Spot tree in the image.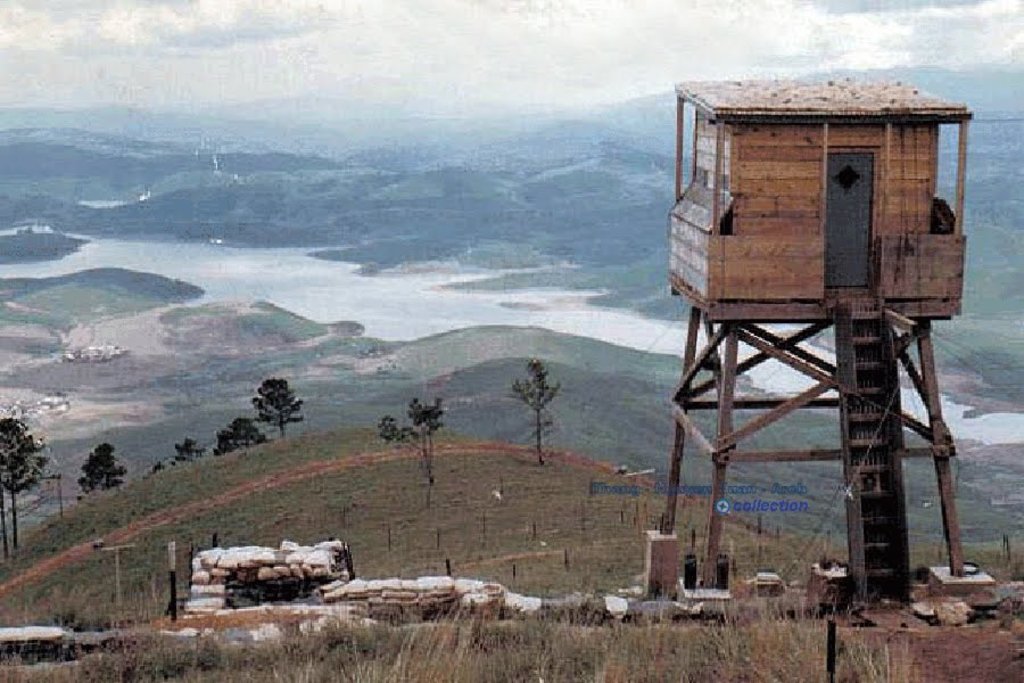
tree found at (x1=372, y1=411, x2=419, y2=467).
